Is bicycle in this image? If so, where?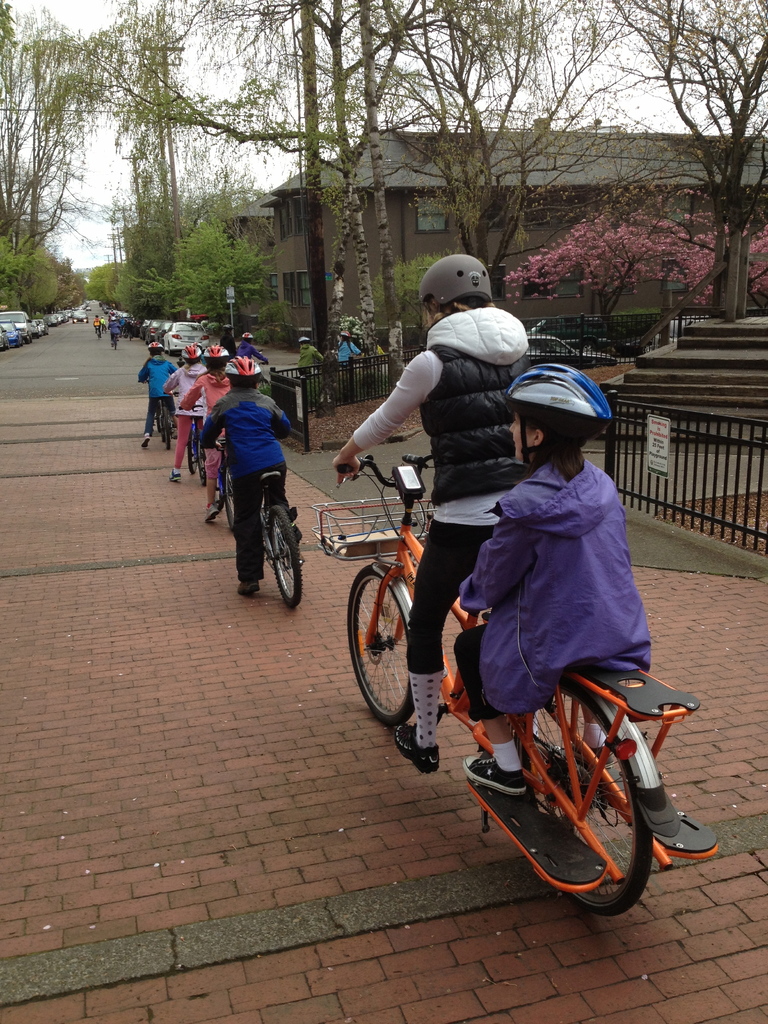
Yes, at [left=258, top=359, right=270, bottom=396].
